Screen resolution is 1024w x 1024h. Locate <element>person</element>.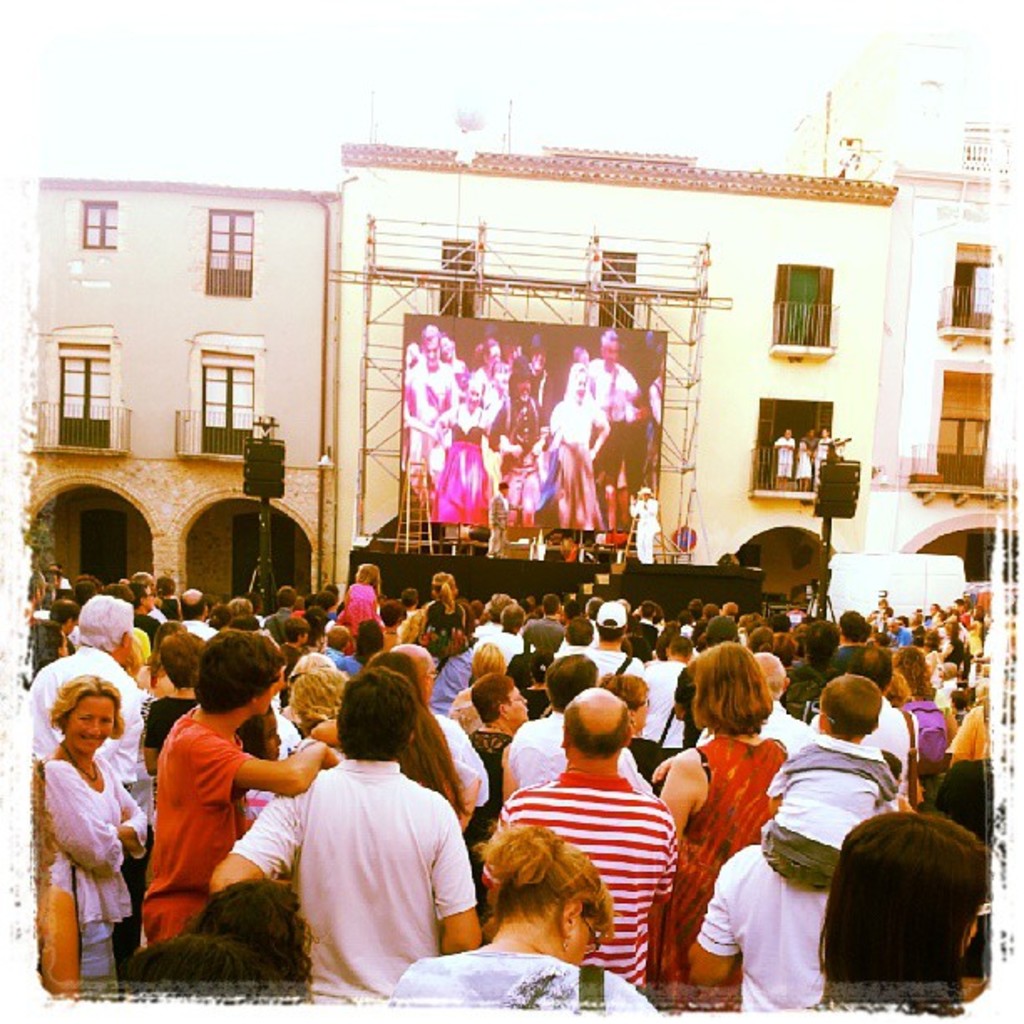
<region>487, 477, 519, 559</region>.
